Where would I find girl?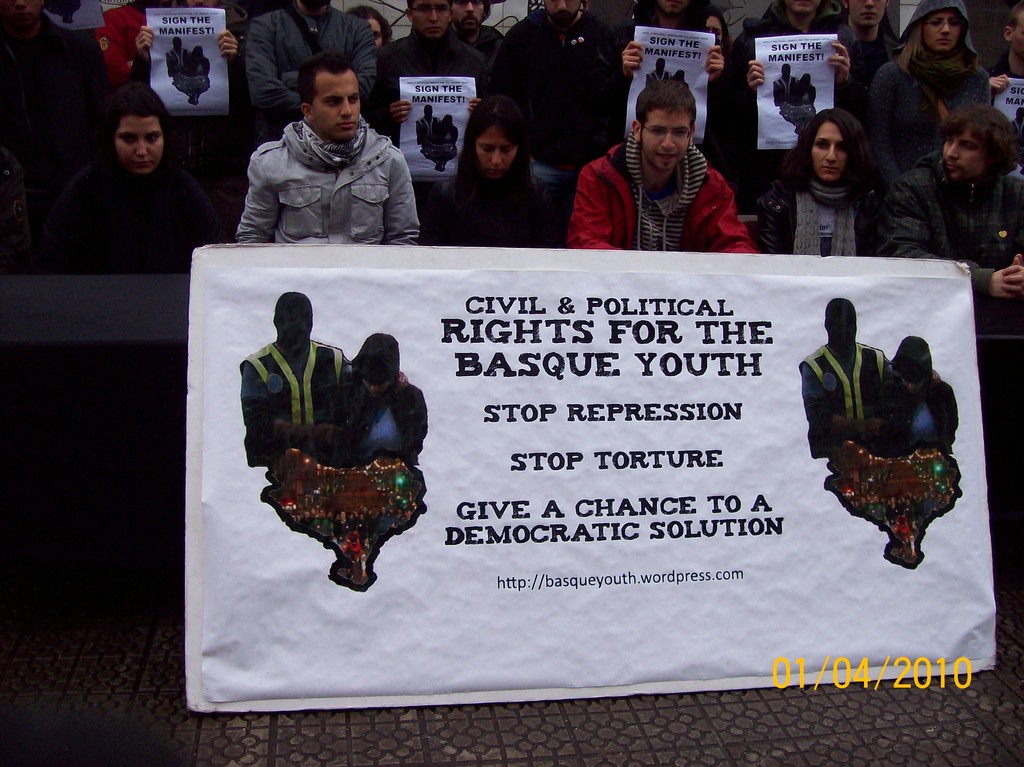
At box=[867, 0, 994, 175].
